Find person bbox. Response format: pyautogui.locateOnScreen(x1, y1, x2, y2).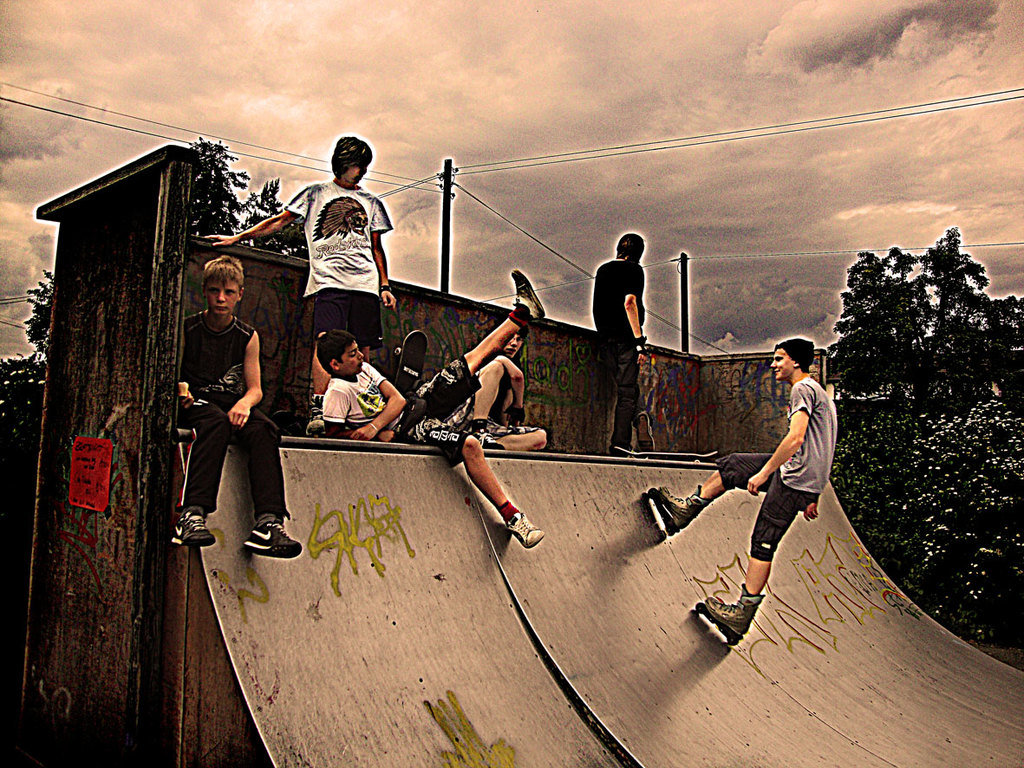
pyautogui.locateOnScreen(295, 303, 545, 547).
